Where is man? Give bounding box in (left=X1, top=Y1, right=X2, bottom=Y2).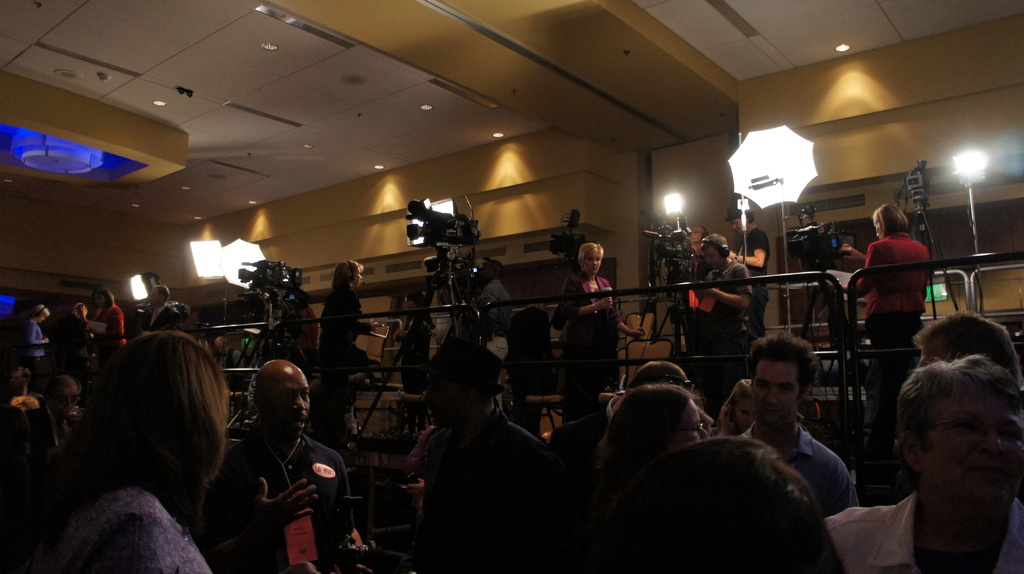
(left=476, top=257, right=518, bottom=333).
